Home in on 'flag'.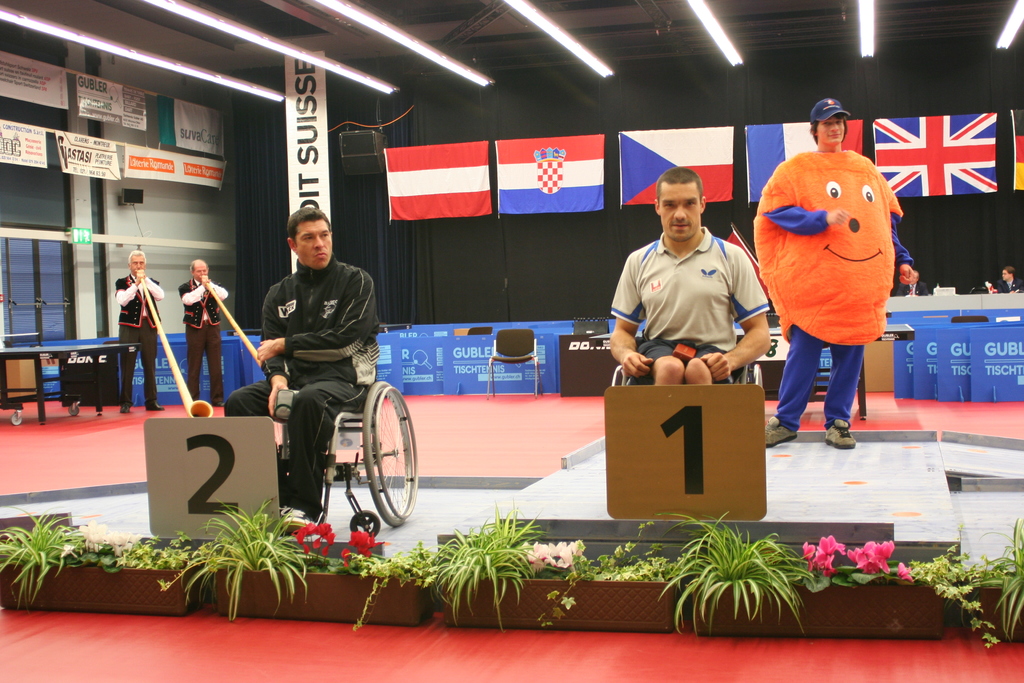
Homed in at [744,121,865,204].
